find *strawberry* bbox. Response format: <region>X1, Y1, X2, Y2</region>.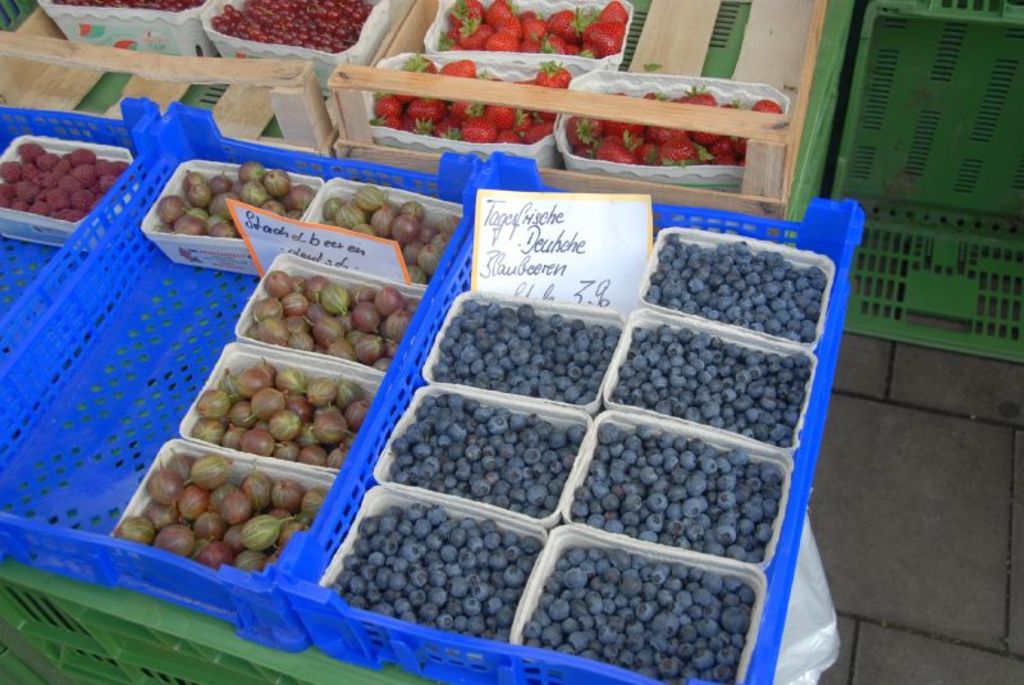
<region>445, 0, 492, 28</region>.
